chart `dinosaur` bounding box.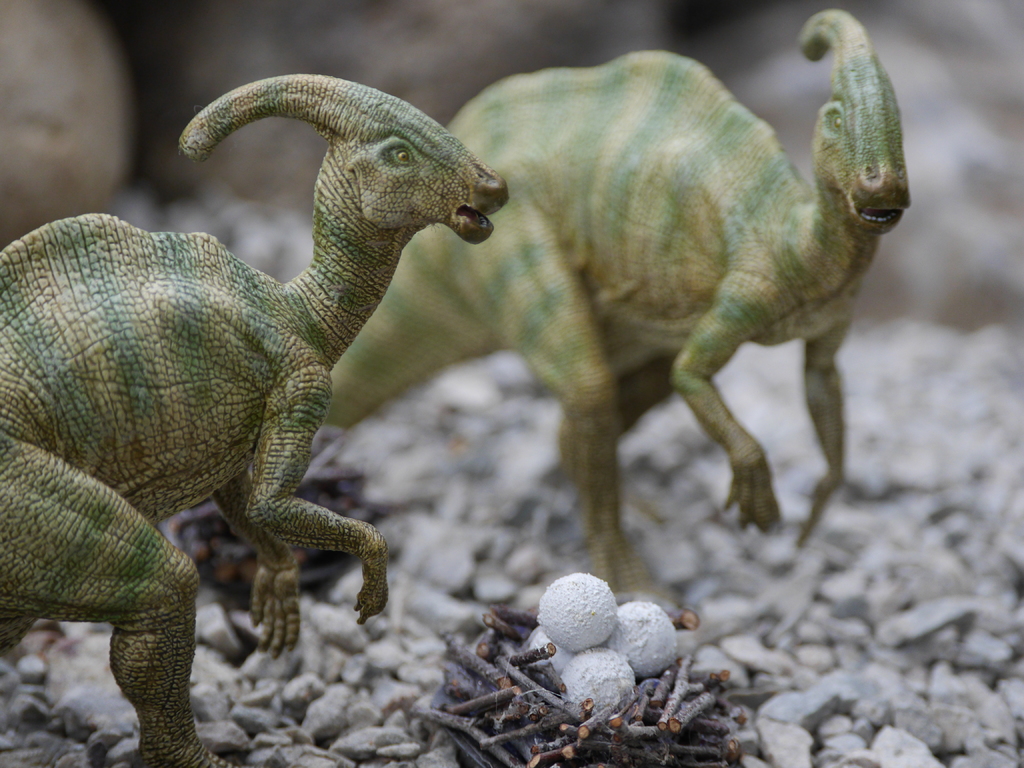
Charted: [left=310, top=2, right=918, bottom=613].
